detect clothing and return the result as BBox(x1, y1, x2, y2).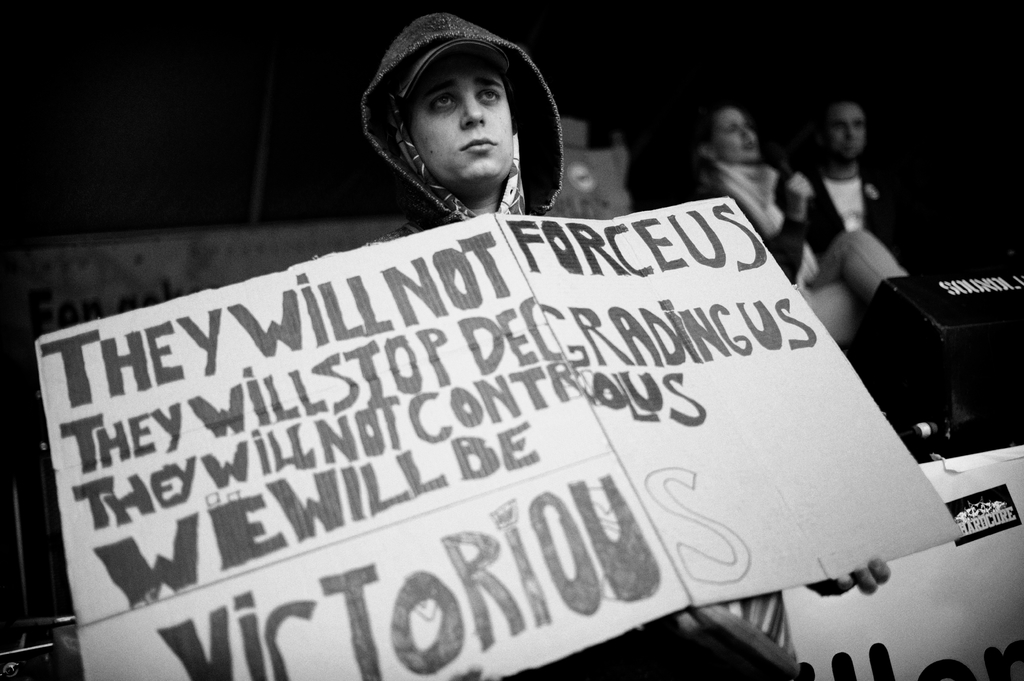
BBox(798, 159, 894, 259).
